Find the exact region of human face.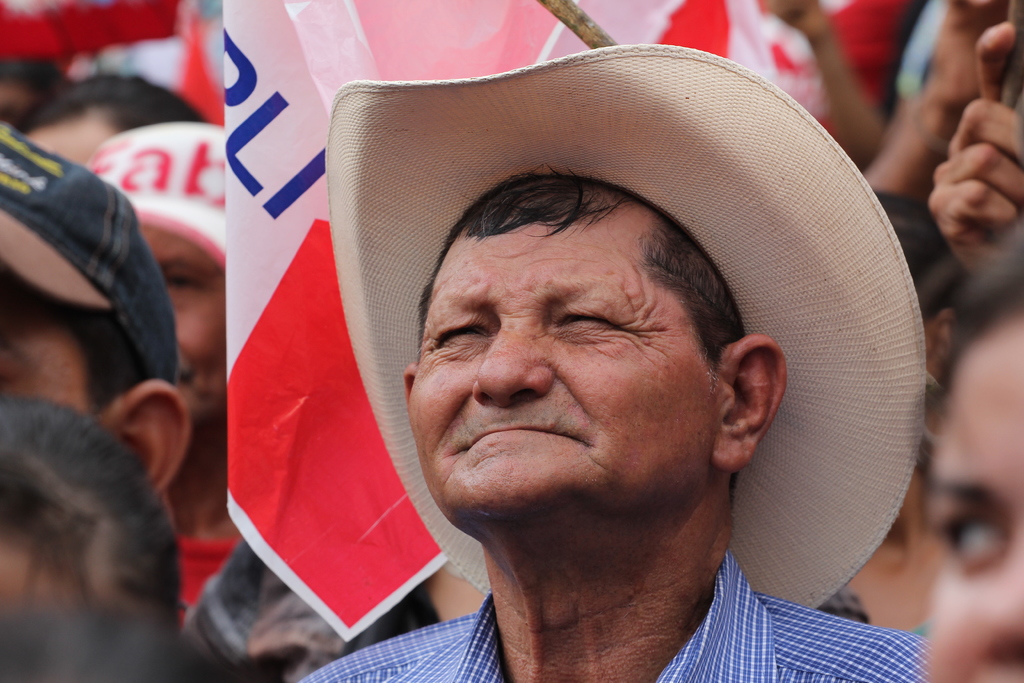
Exact region: pyautogui.locateOnScreen(141, 223, 225, 415).
